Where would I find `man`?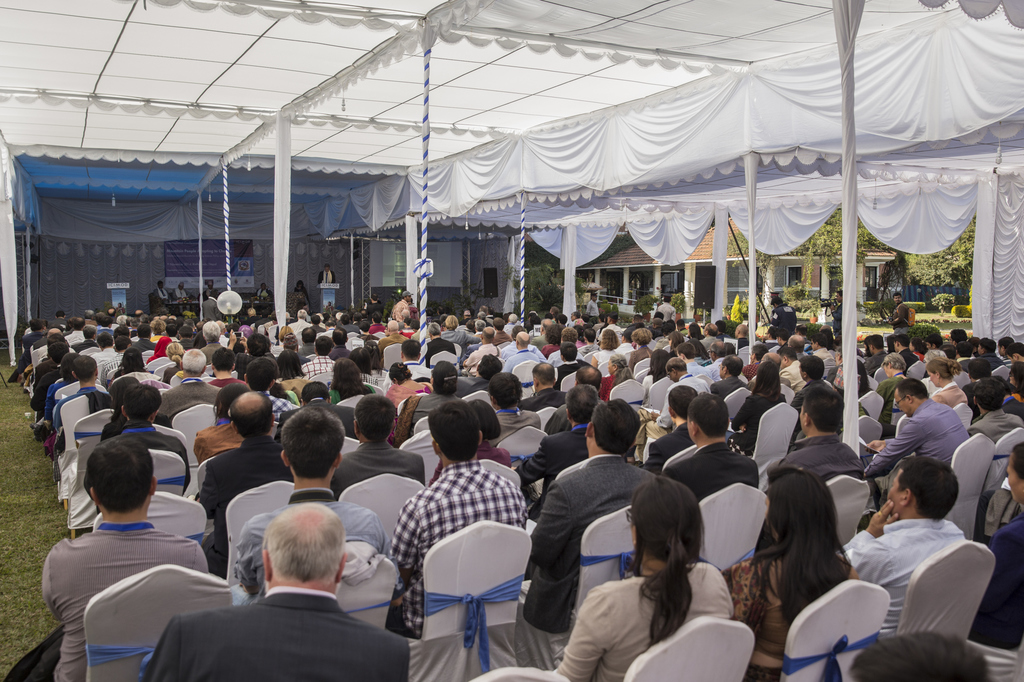
At select_region(333, 397, 425, 498).
